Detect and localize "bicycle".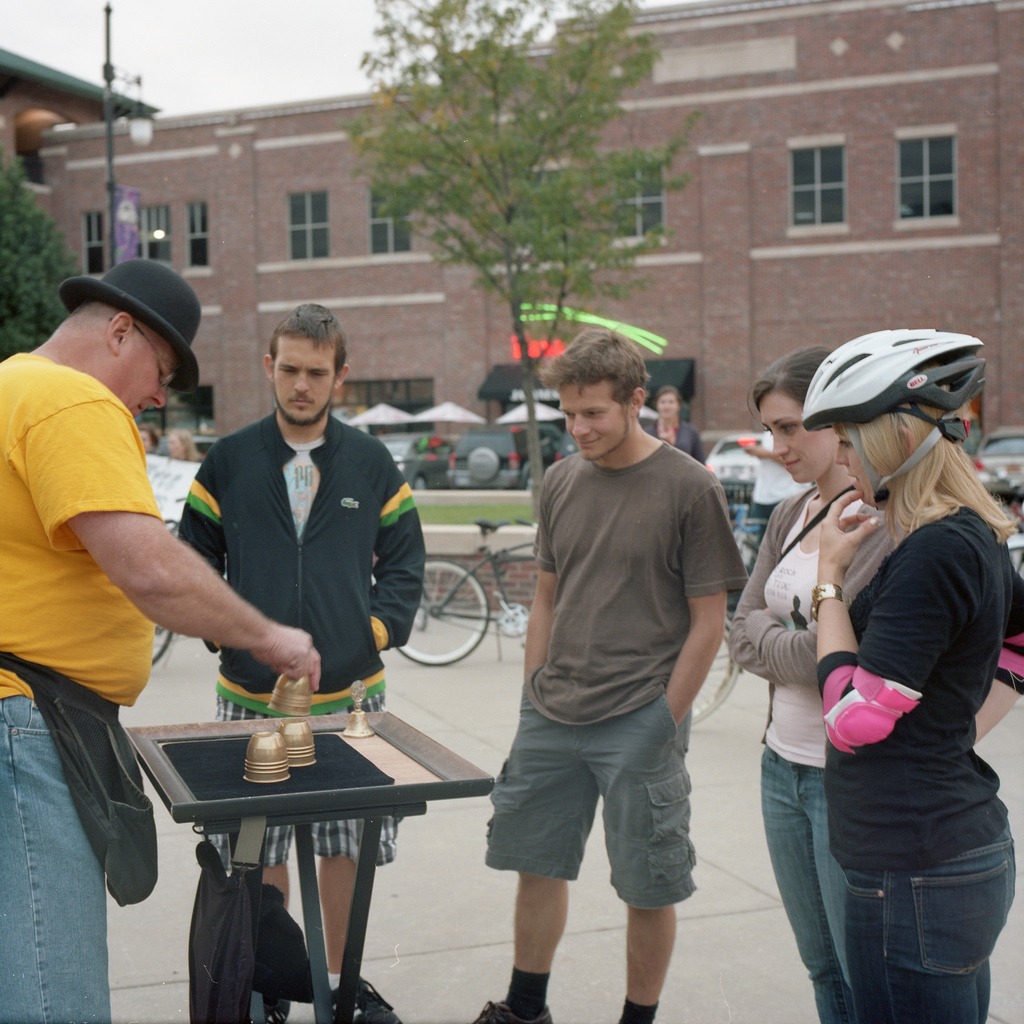
Localized at detection(685, 540, 760, 730).
